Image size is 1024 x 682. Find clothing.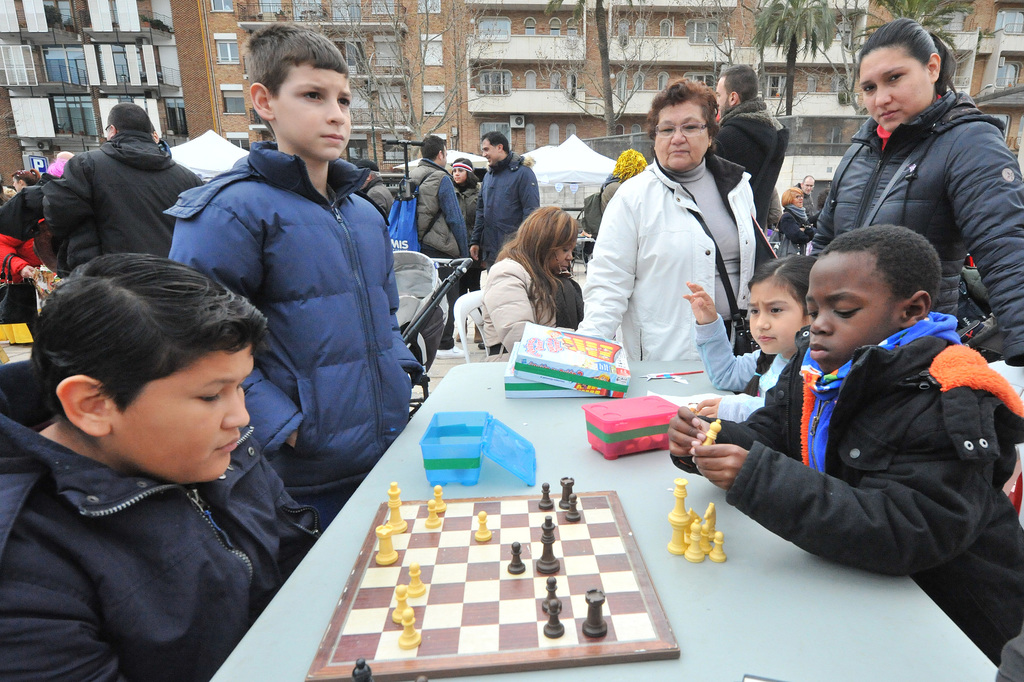
detection(402, 151, 479, 265).
